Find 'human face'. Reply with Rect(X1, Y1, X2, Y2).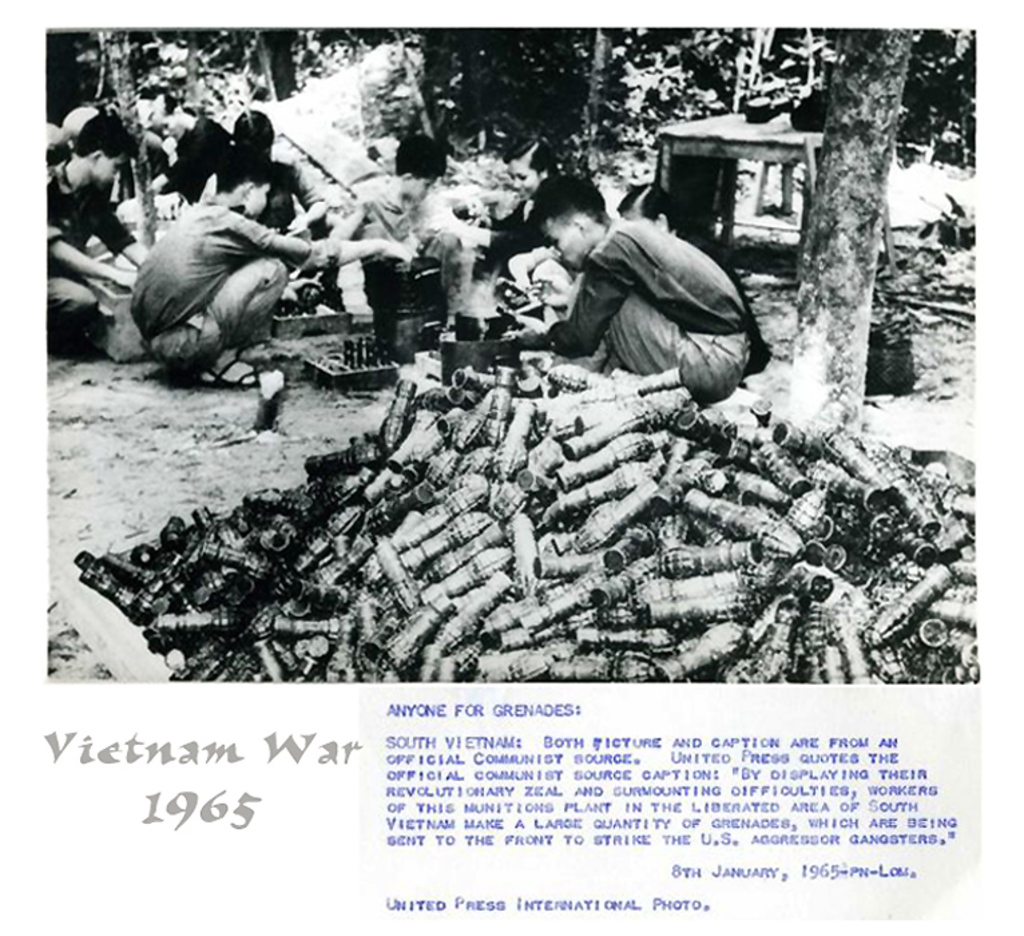
Rect(540, 221, 588, 270).
